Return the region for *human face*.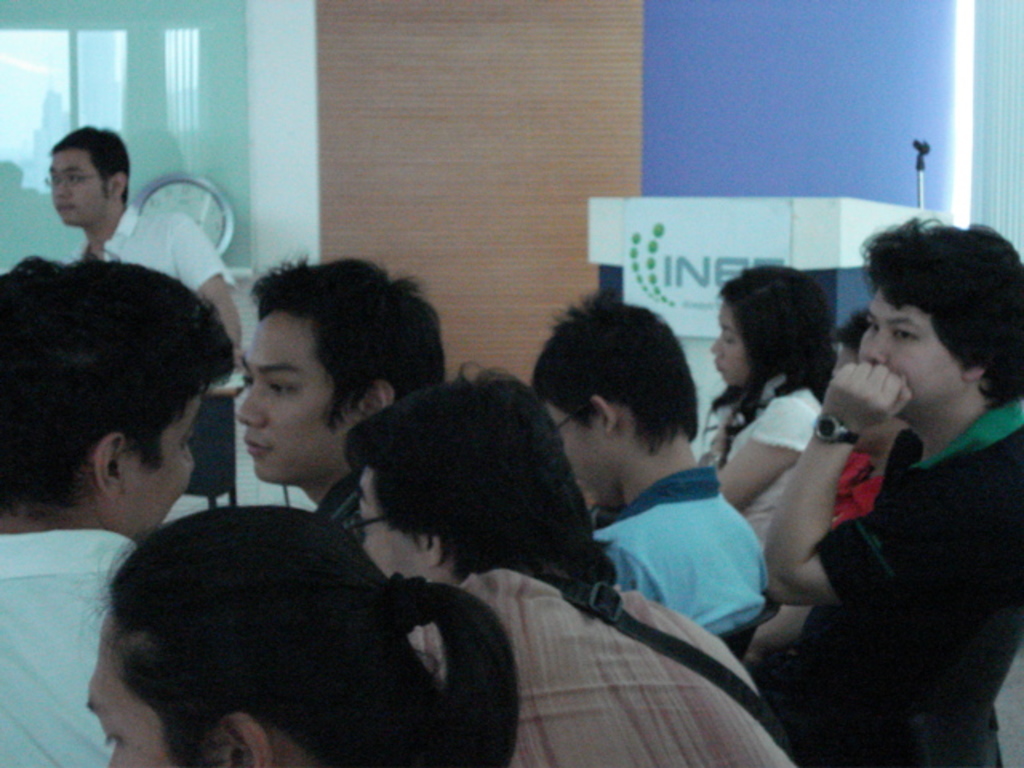
bbox(710, 312, 754, 387).
